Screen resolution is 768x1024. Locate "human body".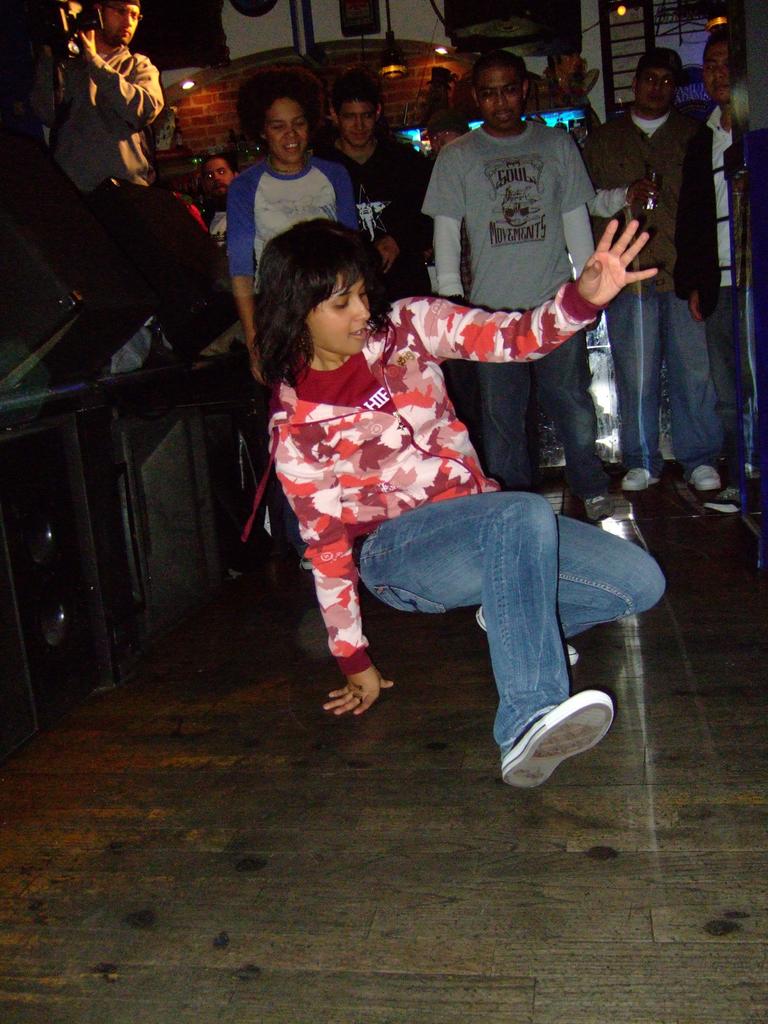
BBox(583, 46, 708, 473).
